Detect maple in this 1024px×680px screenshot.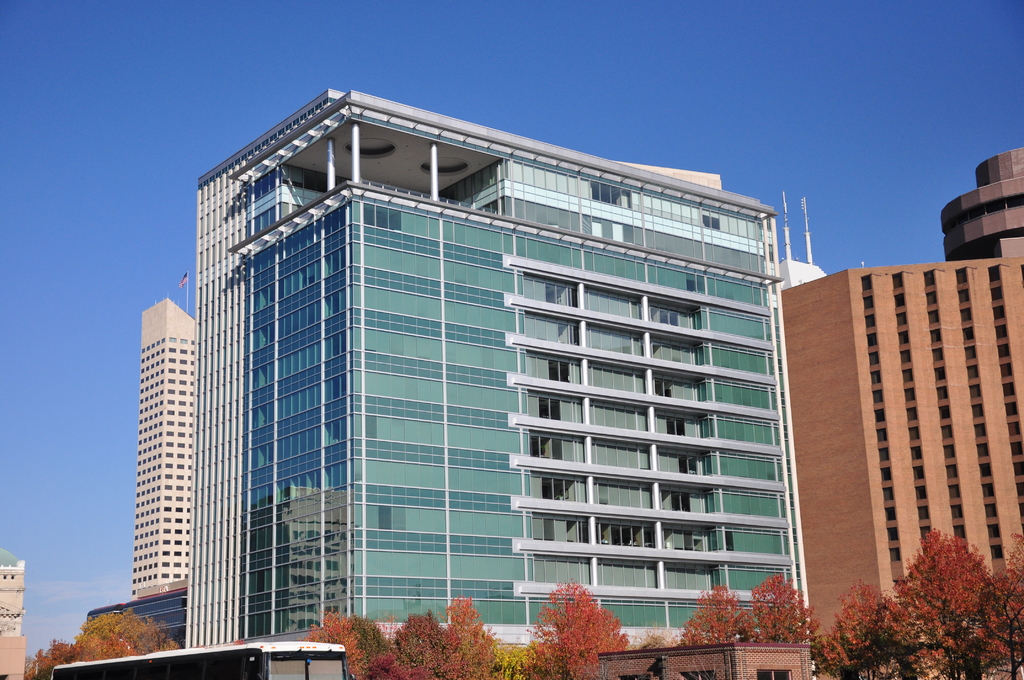
Detection: x1=750, y1=569, x2=820, y2=644.
